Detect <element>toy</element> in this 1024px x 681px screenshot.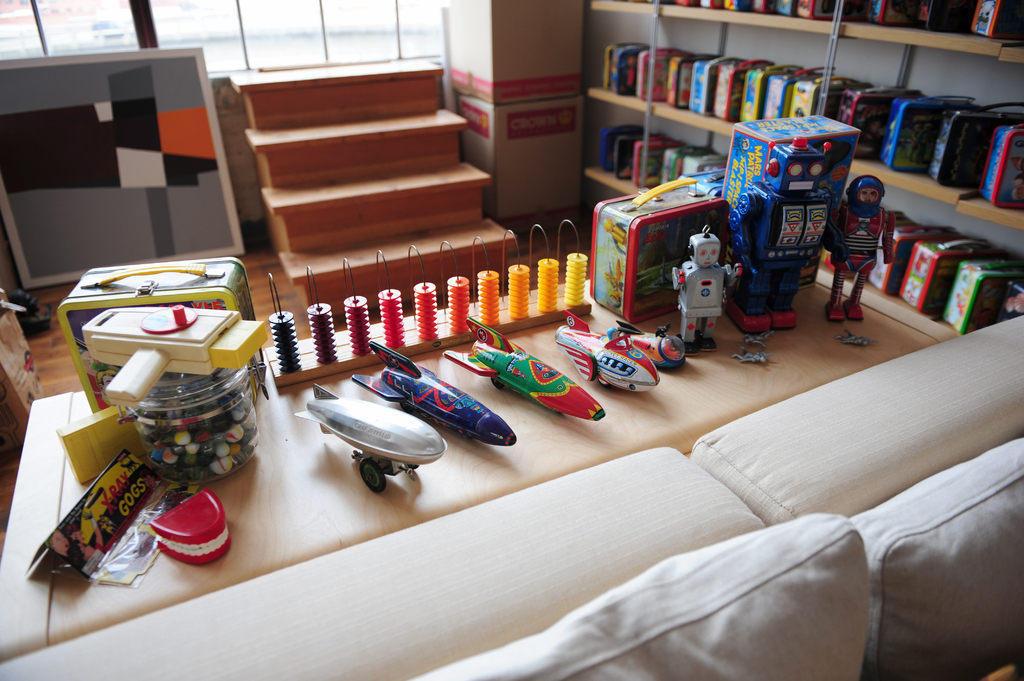
Detection: [607,319,691,371].
